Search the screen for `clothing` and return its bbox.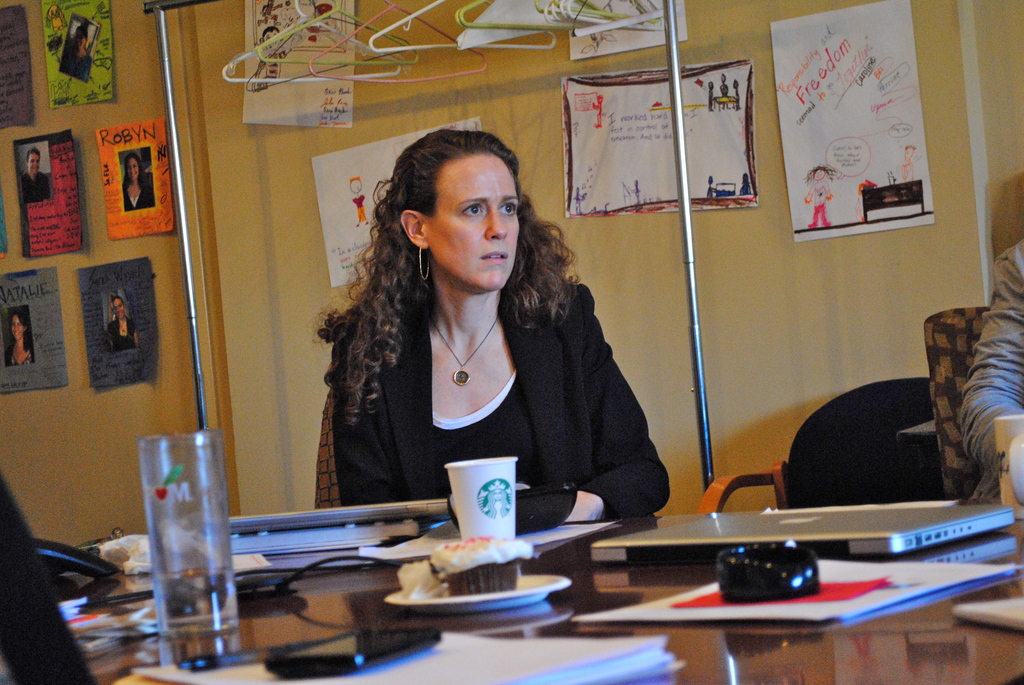
Found: box(963, 239, 1023, 497).
